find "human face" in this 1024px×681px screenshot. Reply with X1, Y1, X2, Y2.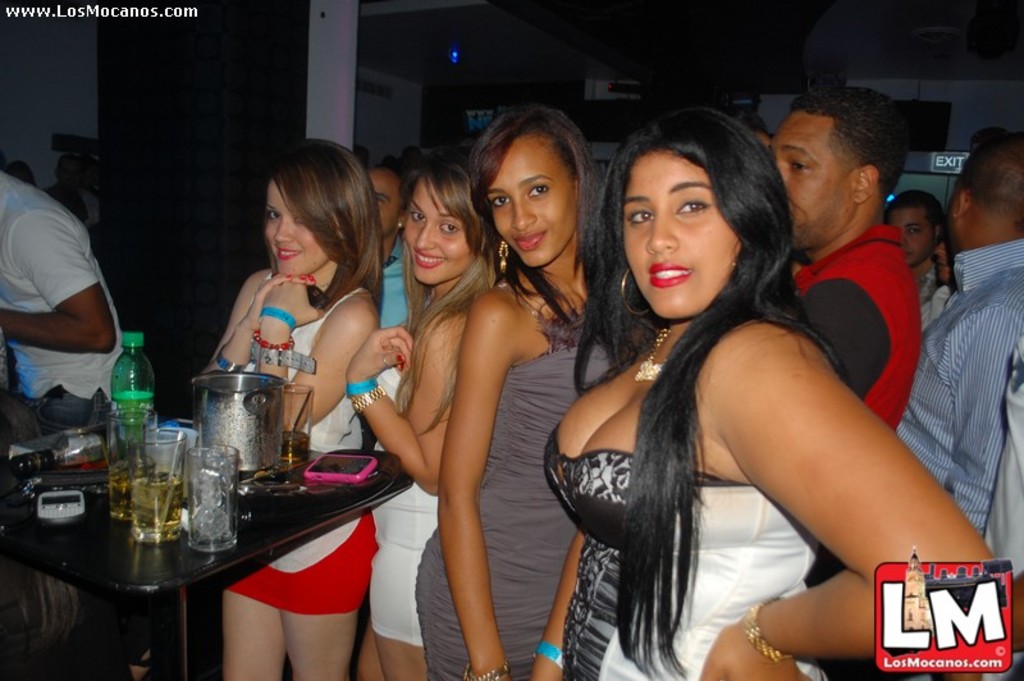
767, 106, 852, 252.
